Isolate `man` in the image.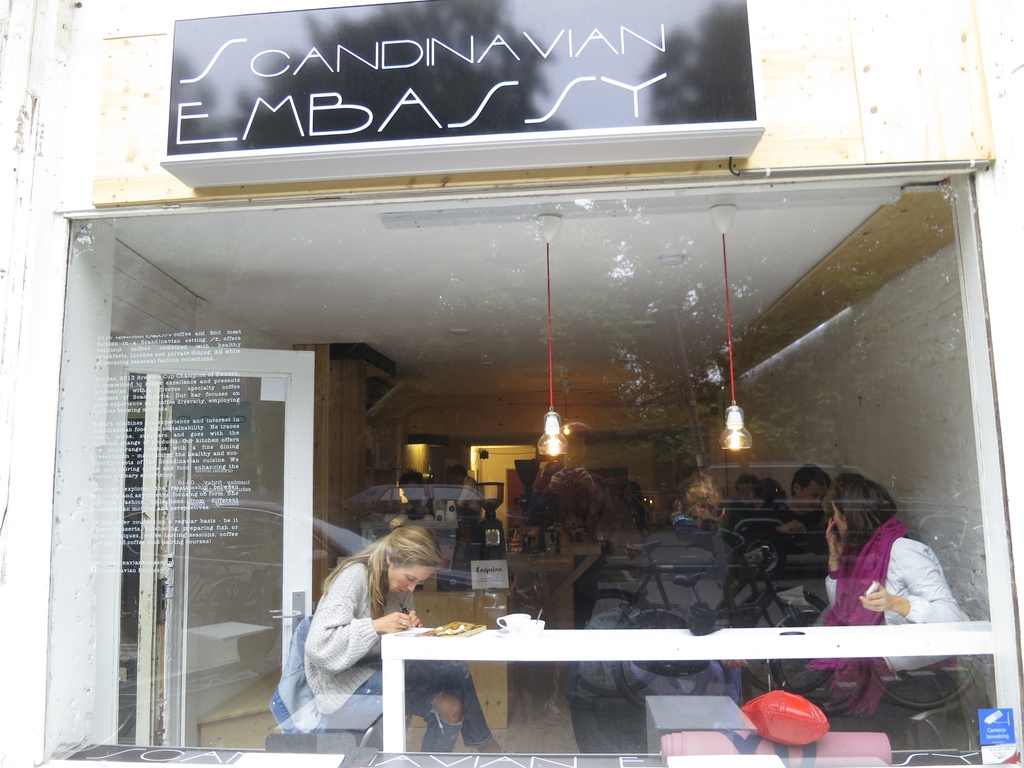
Isolated region: rect(723, 473, 755, 530).
